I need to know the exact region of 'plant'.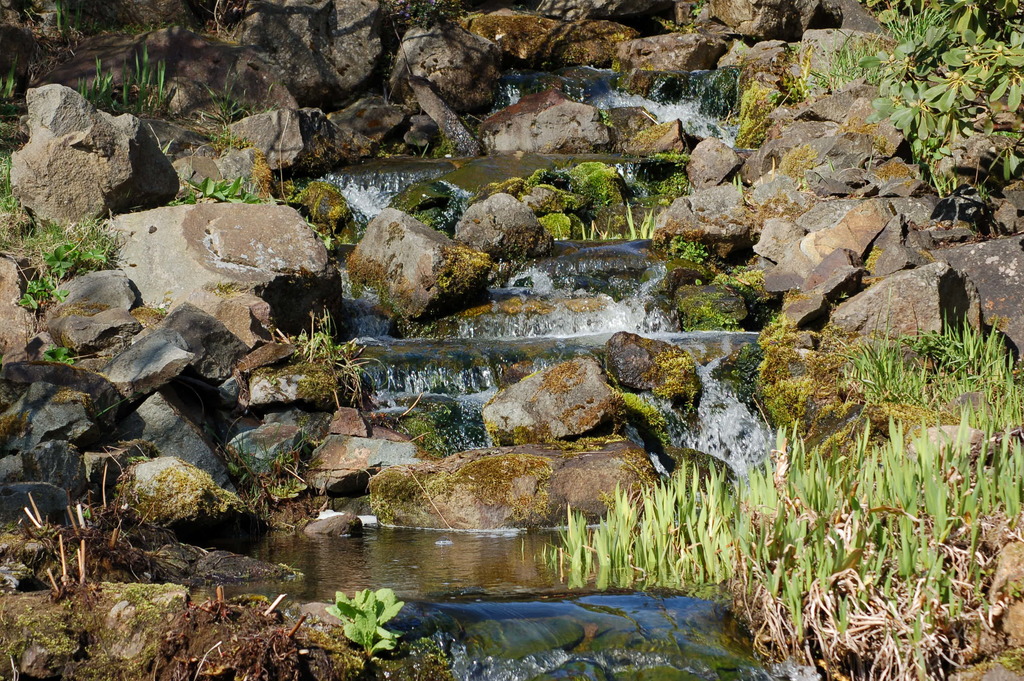
Region: Rect(276, 297, 371, 379).
